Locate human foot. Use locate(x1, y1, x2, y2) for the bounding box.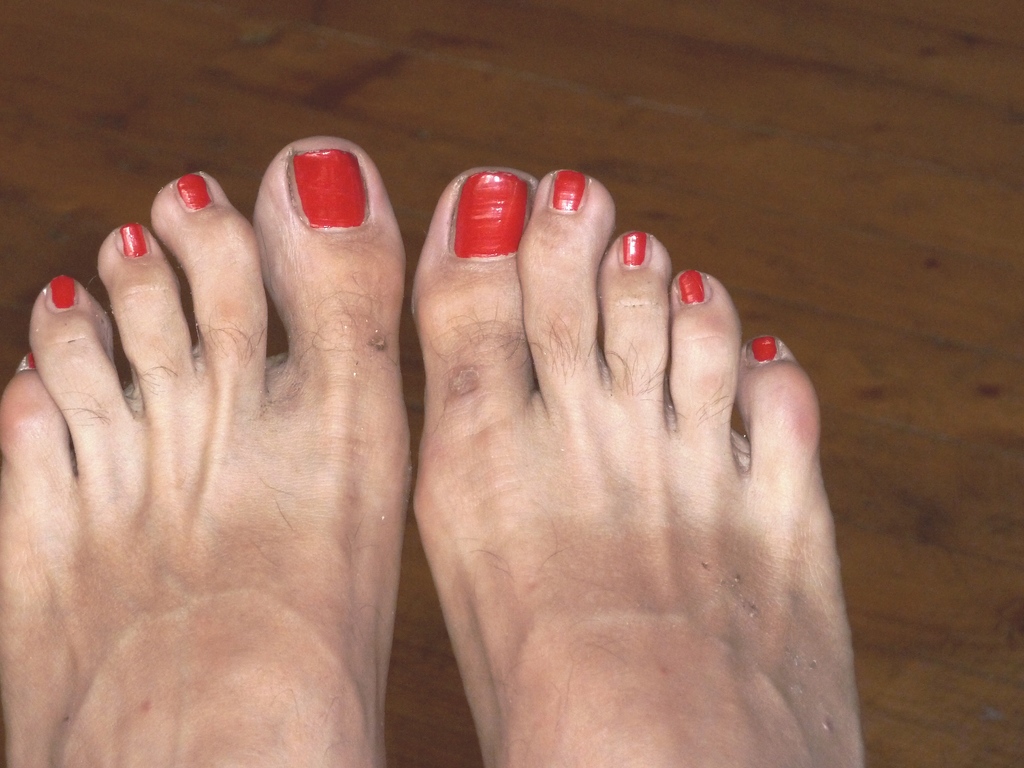
locate(0, 129, 415, 767).
